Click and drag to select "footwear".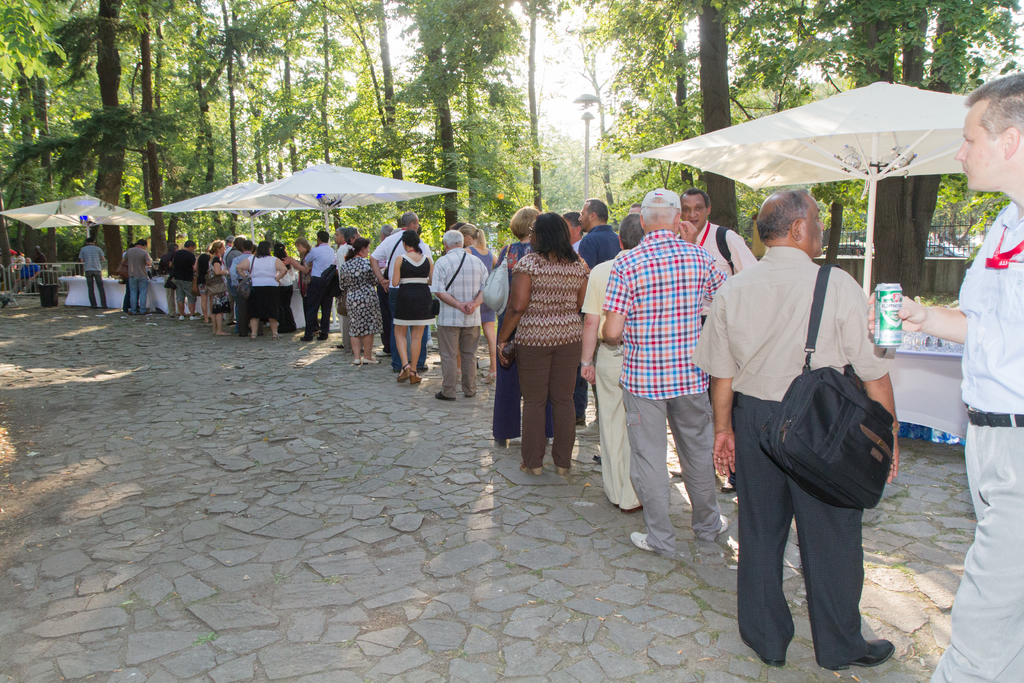
Selection: box(833, 636, 897, 673).
